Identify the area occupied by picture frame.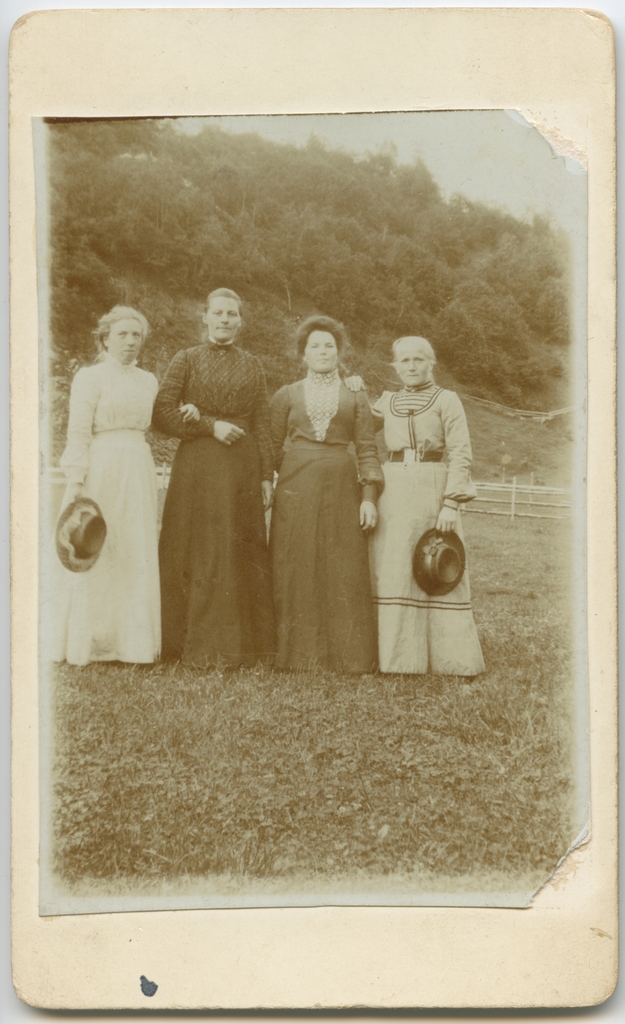
Area: (x1=0, y1=26, x2=624, y2=1023).
